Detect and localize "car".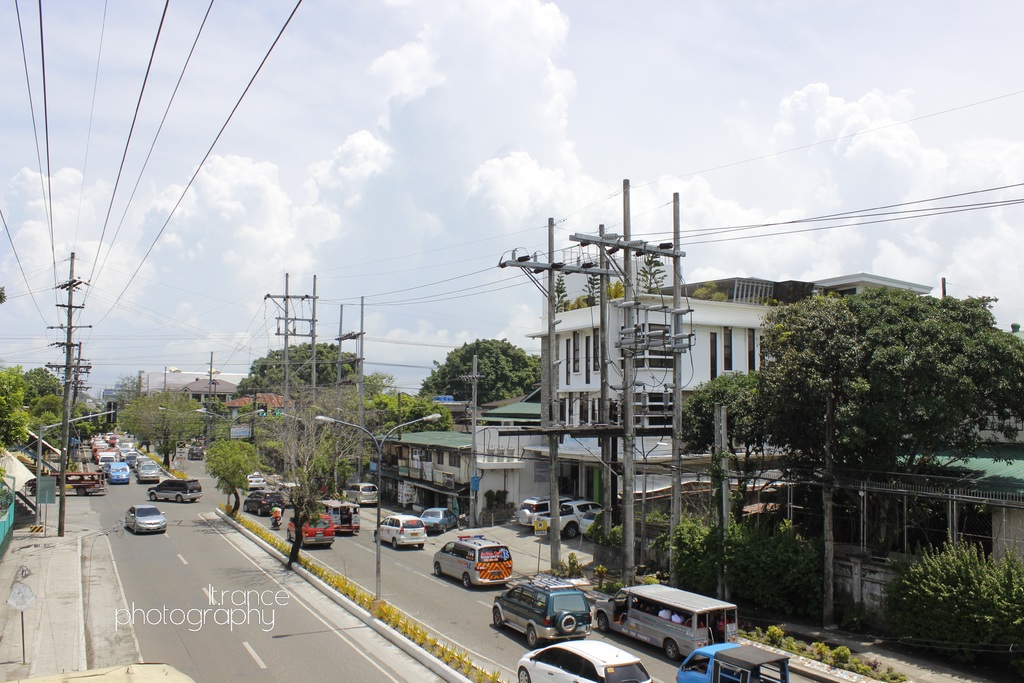
Localized at bbox=[374, 514, 425, 548].
